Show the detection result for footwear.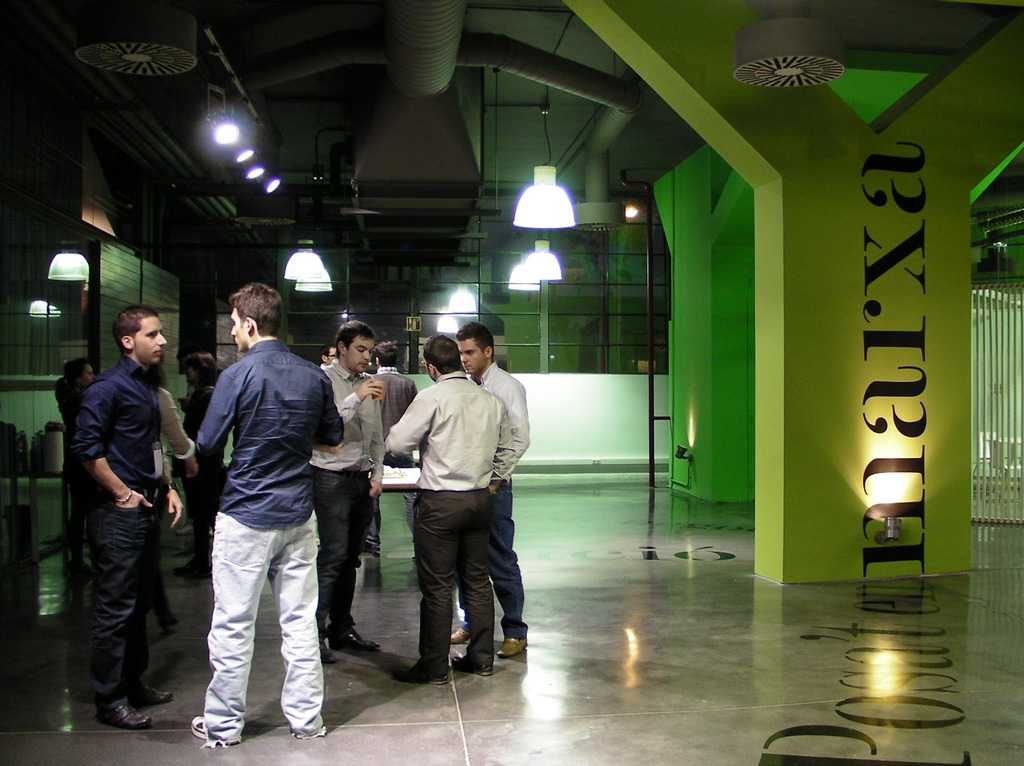
(438,625,470,651).
